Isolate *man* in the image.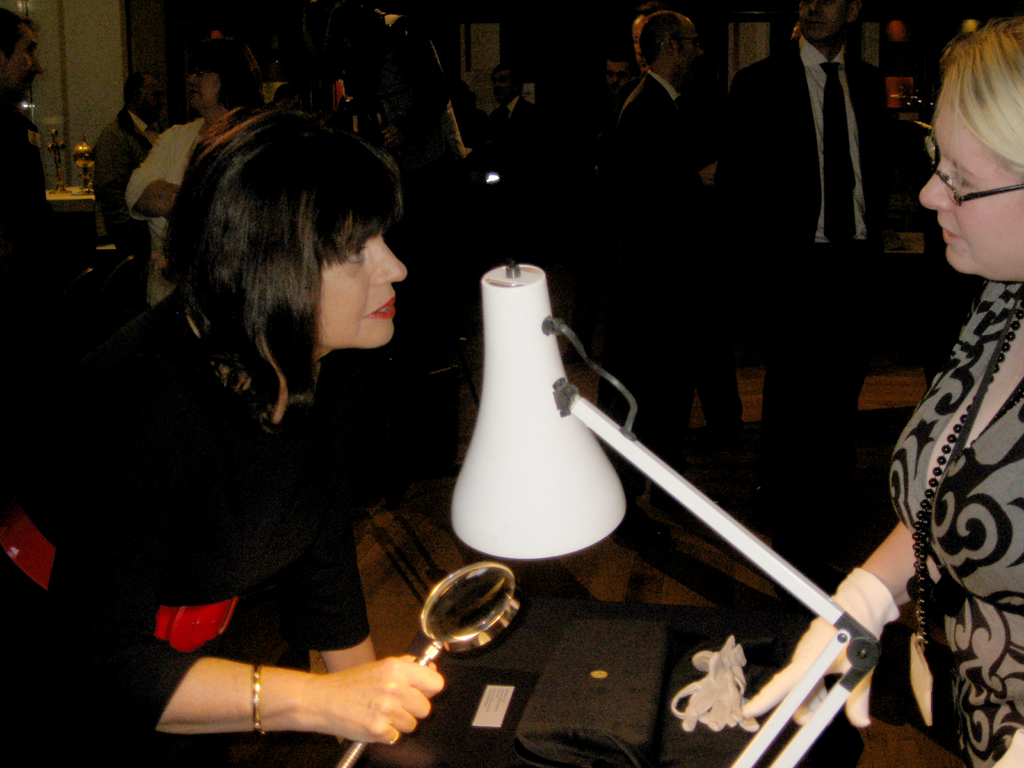
Isolated region: crop(723, 0, 898, 497).
